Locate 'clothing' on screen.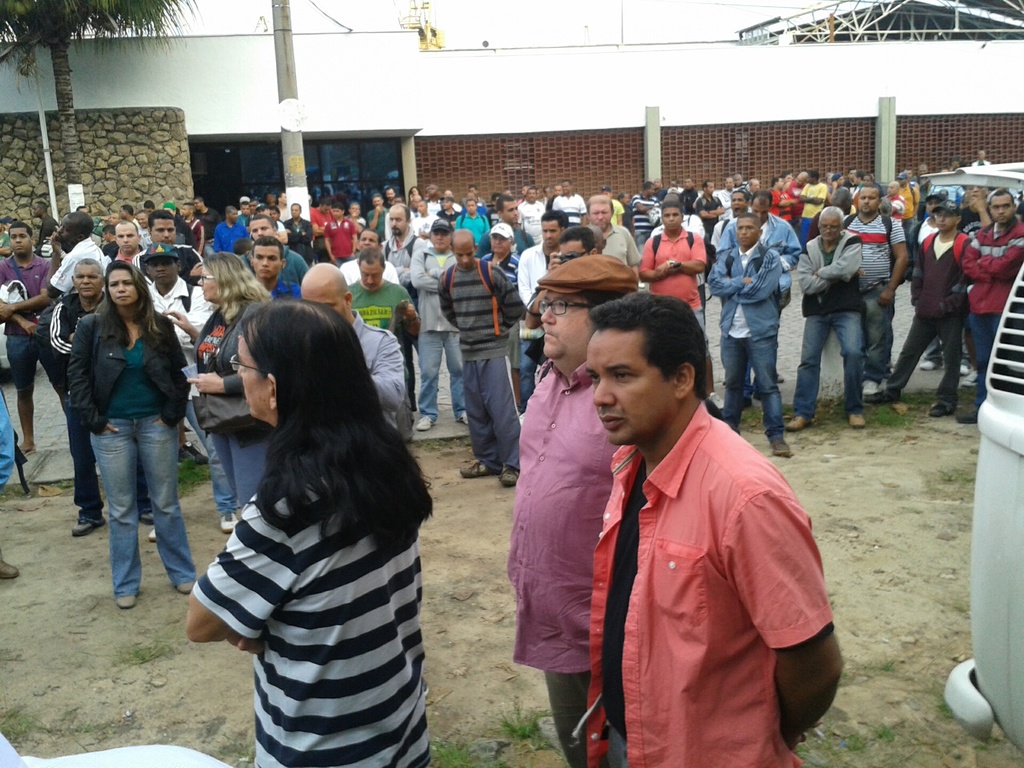
On screen at 132:218:140:231.
